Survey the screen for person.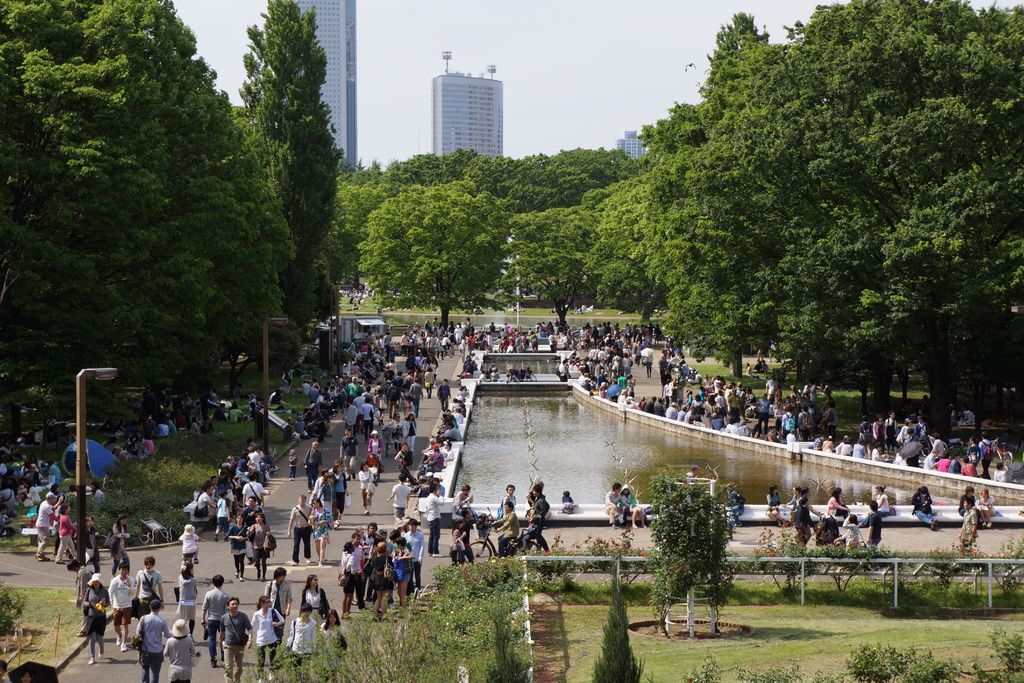
Survey found: [396,441,410,470].
